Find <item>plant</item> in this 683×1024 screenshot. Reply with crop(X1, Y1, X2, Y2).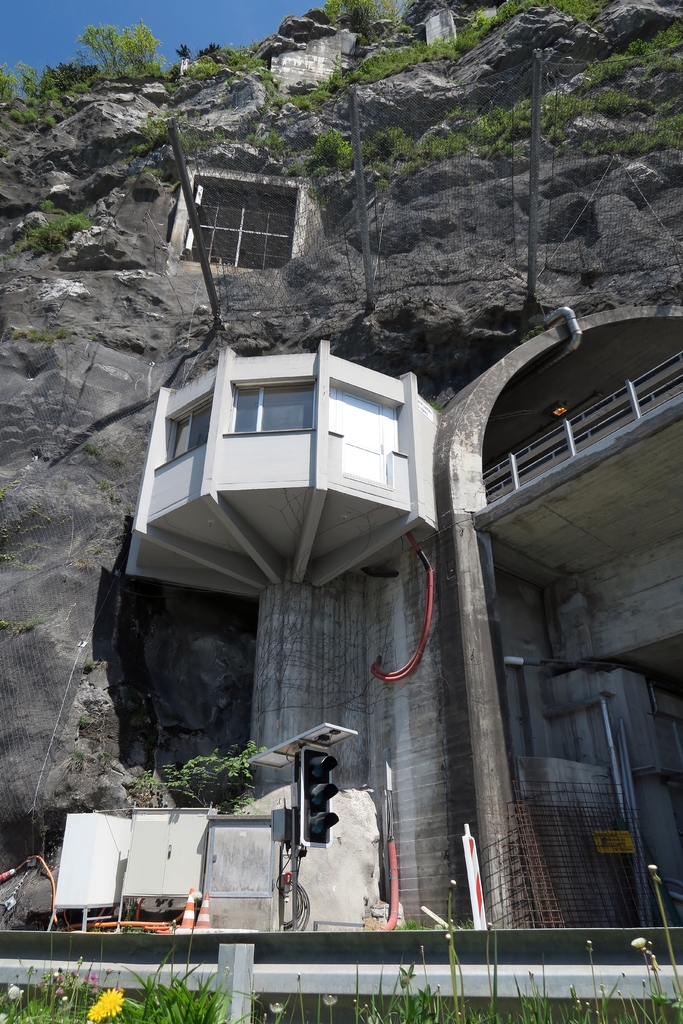
crop(103, 452, 126, 470).
